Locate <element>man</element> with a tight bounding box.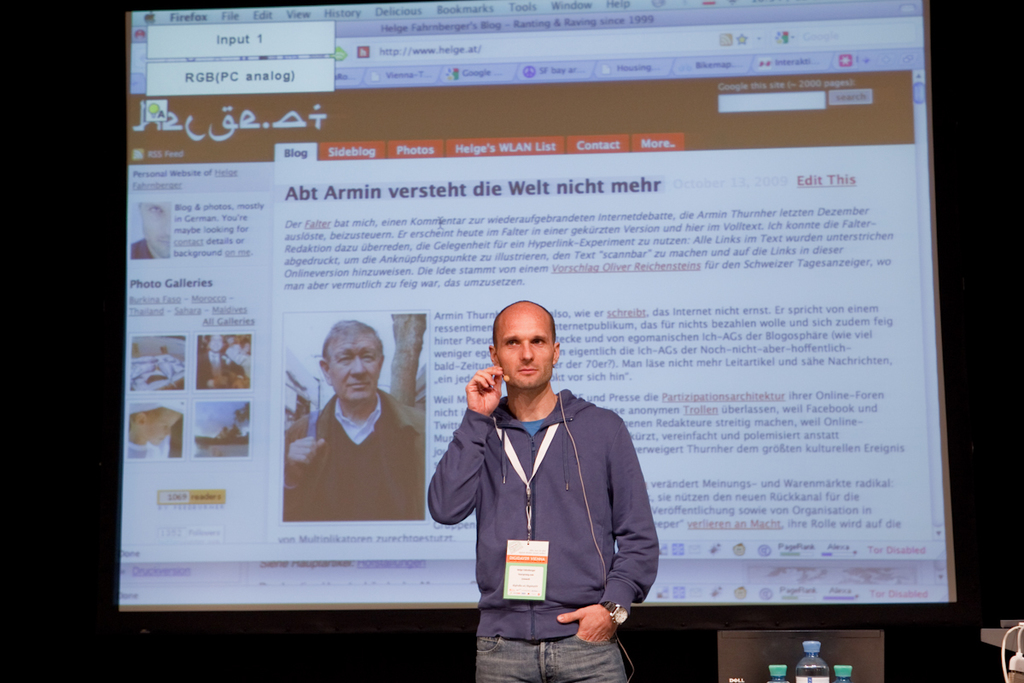
x1=199 y1=336 x2=246 y2=390.
